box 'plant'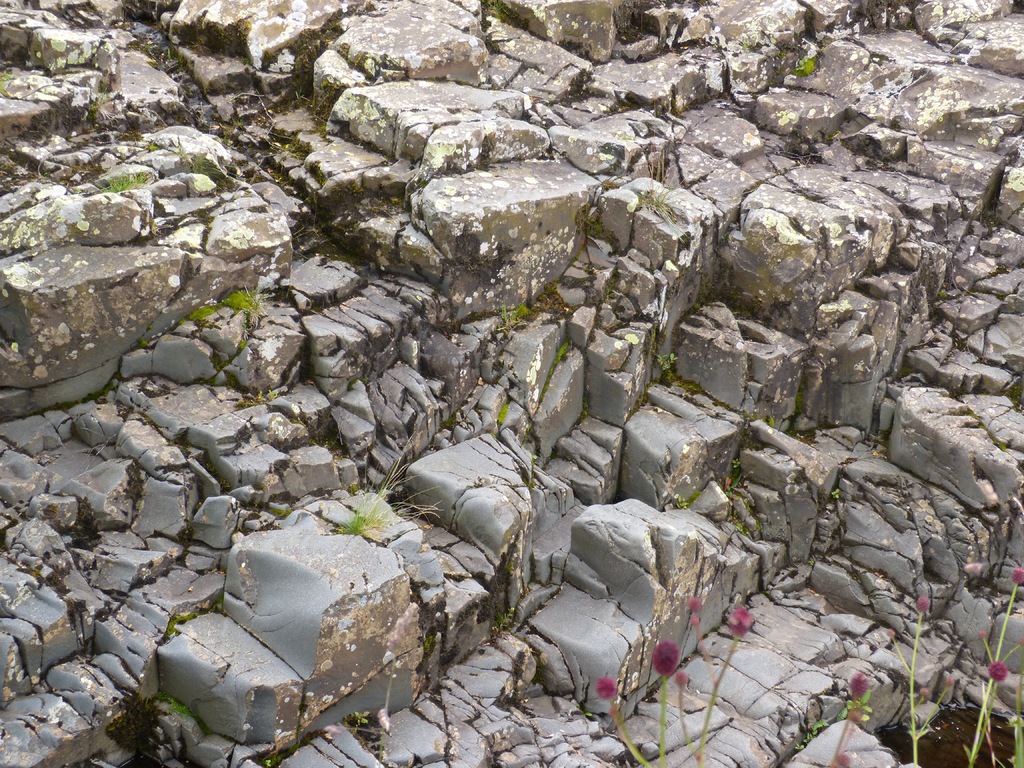
pyautogui.locateOnScreen(655, 348, 676, 383)
